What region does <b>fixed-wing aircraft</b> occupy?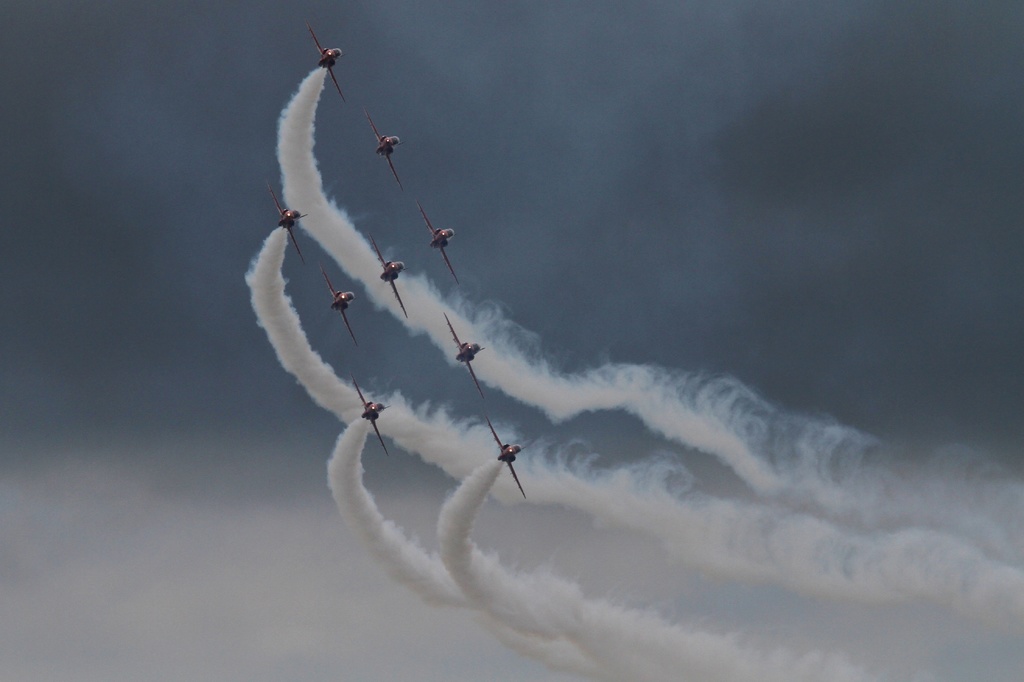
select_region(438, 311, 484, 399).
